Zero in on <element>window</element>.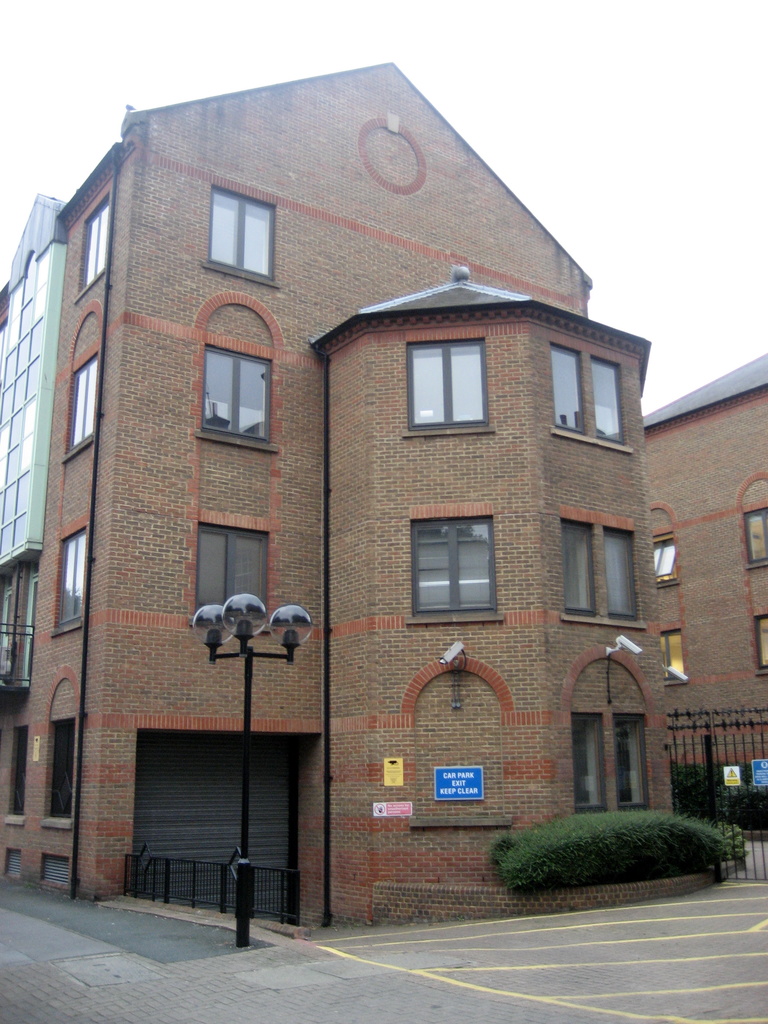
Zeroed in: <box>77,193,114,307</box>.
